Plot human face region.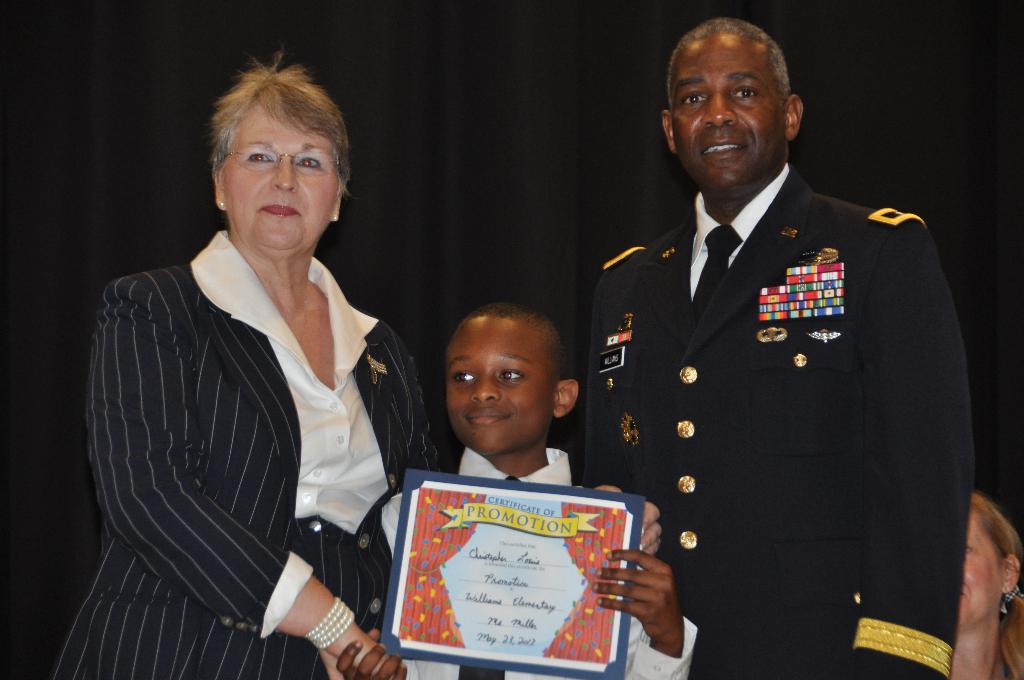
Plotted at 221, 83, 336, 250.
